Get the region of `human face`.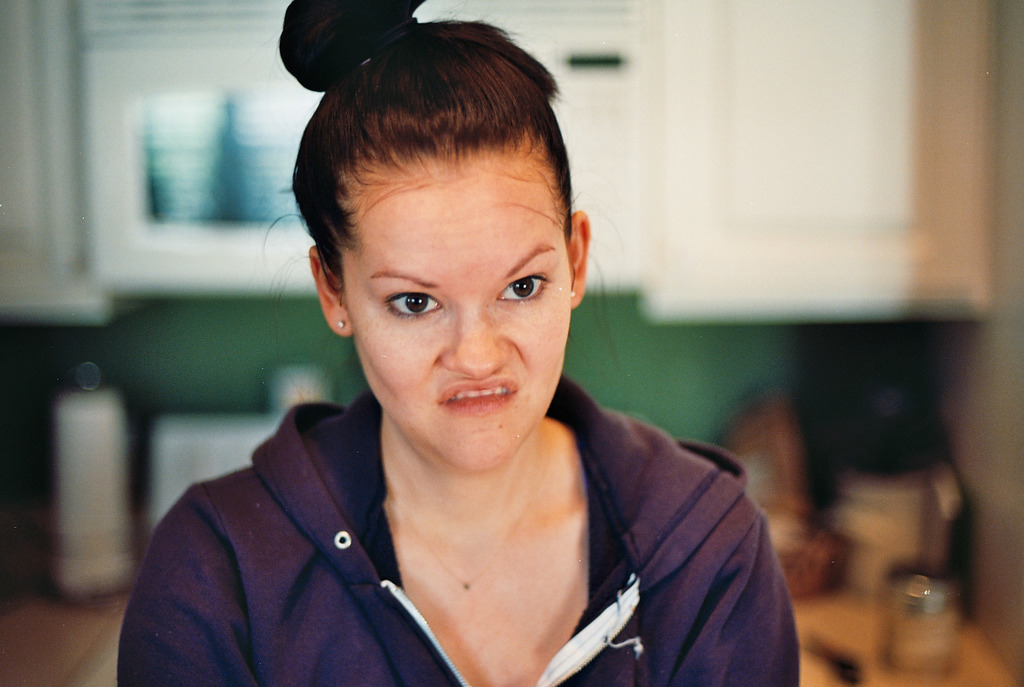
{"x1": 348, "y1": 149, "x2": 571, "y2": 462}.
